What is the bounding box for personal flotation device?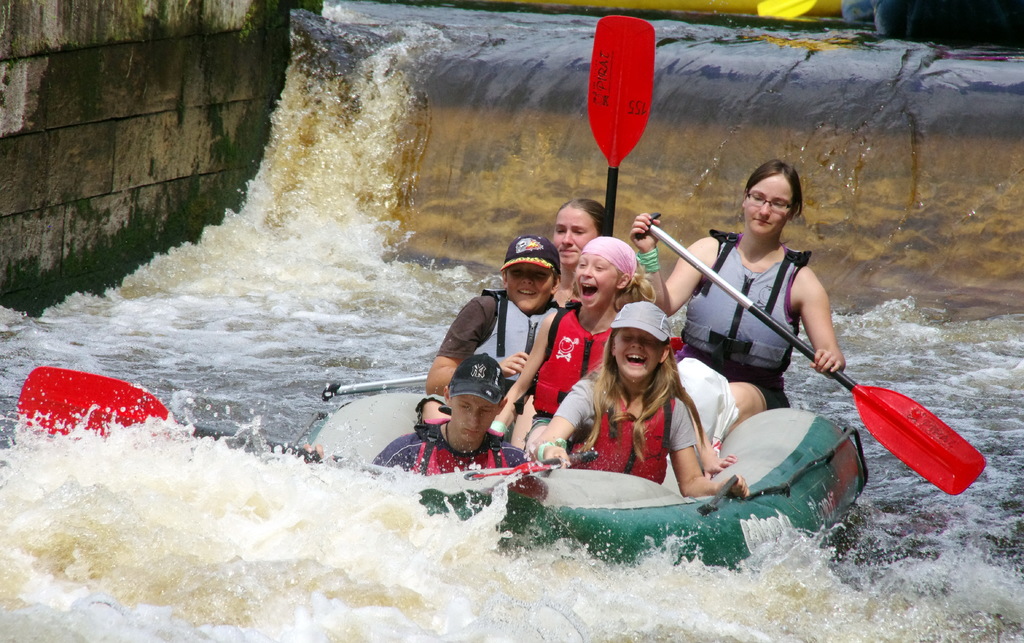
region(473, 285, 554, 391).
